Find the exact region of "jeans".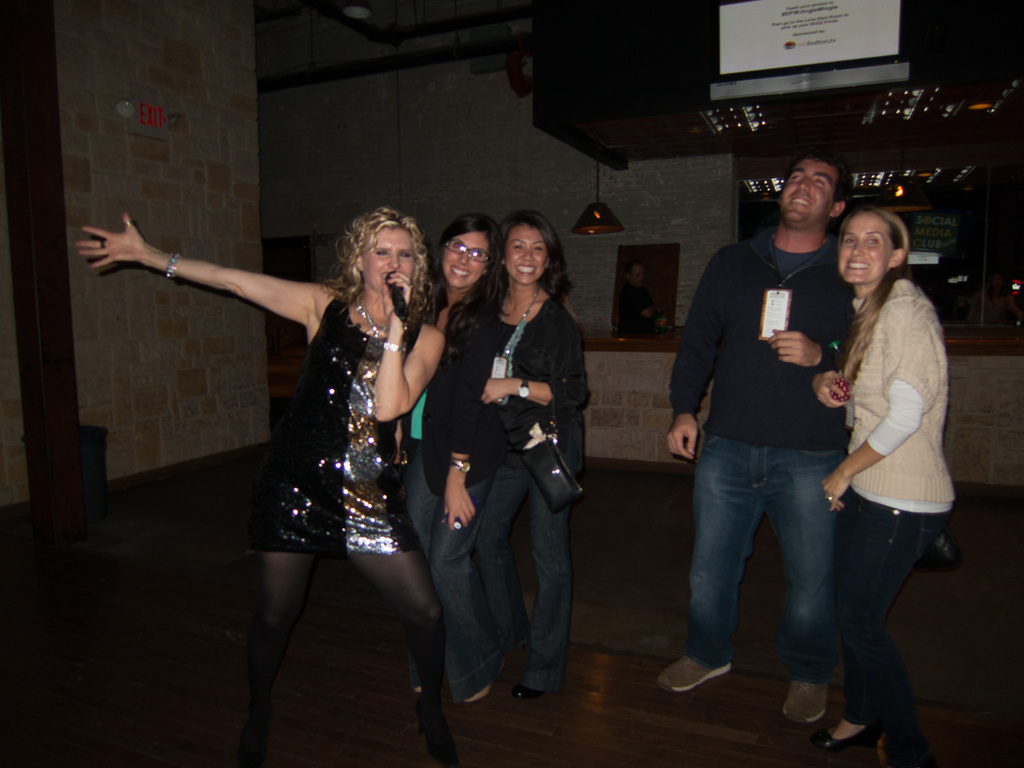
Exact region: pyautogui.locateOnScreen(838, 491, 942, 739).
